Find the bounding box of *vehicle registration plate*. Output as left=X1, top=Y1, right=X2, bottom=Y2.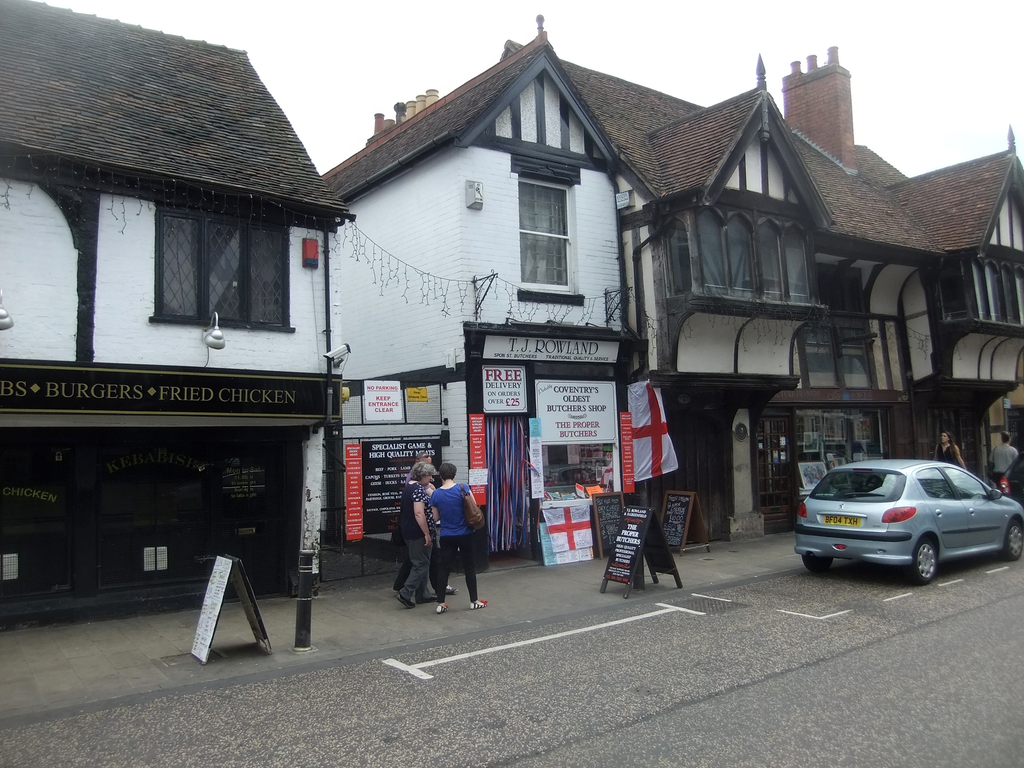
left=825, top=513, right=861, bottom=529.
